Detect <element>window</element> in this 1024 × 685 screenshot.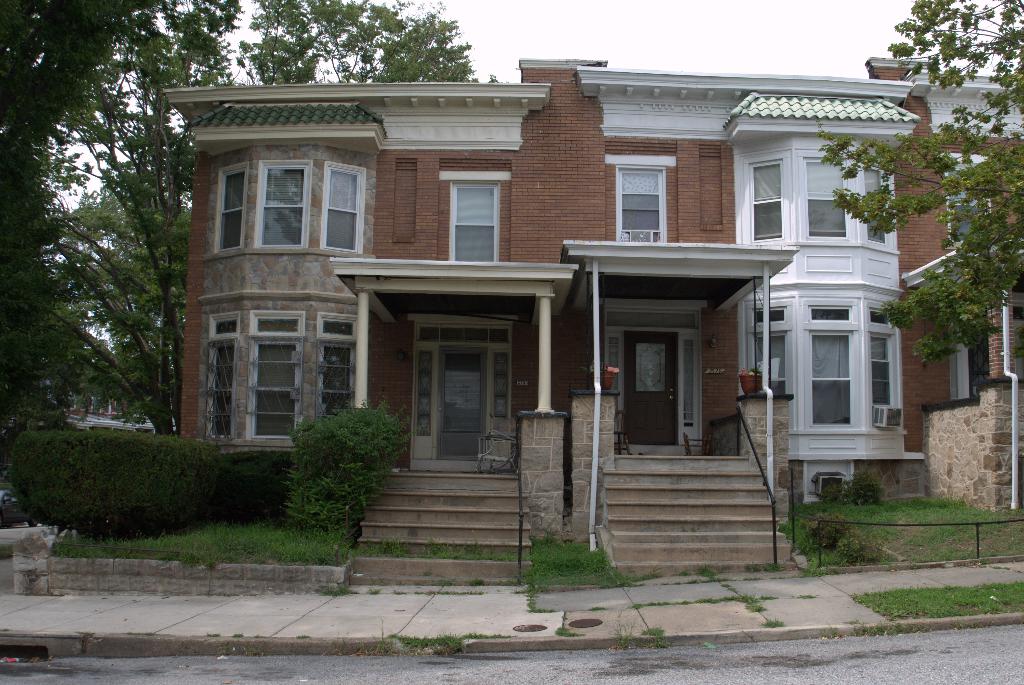
Detection: detection(318, 163, 366, 255).
